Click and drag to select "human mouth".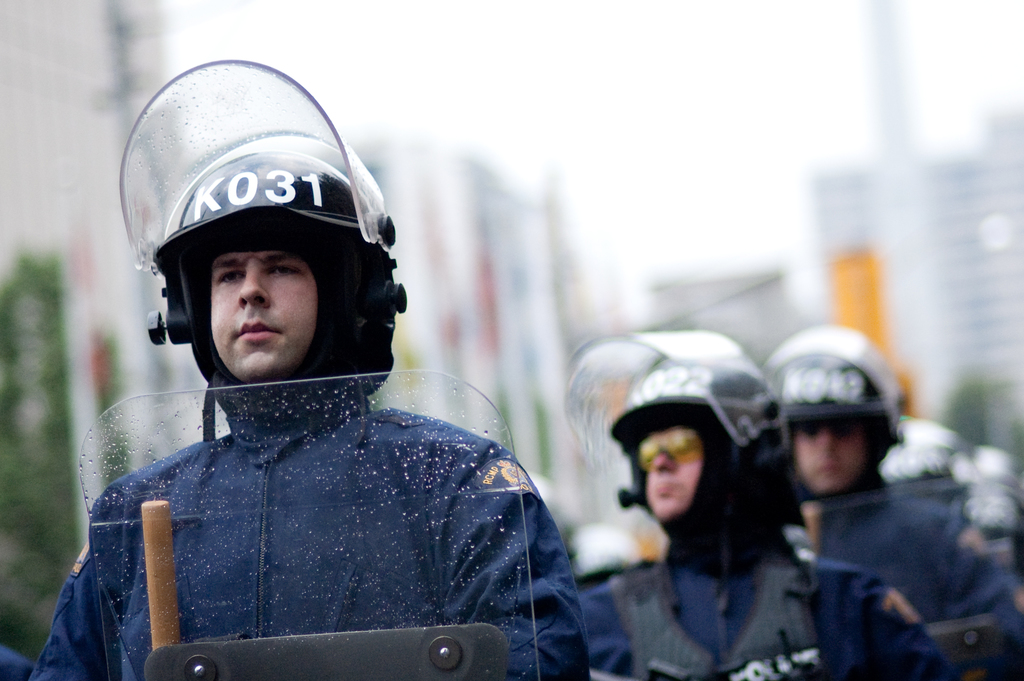
Selection: (x1=653, y1=482, x2=682, y2=498).
